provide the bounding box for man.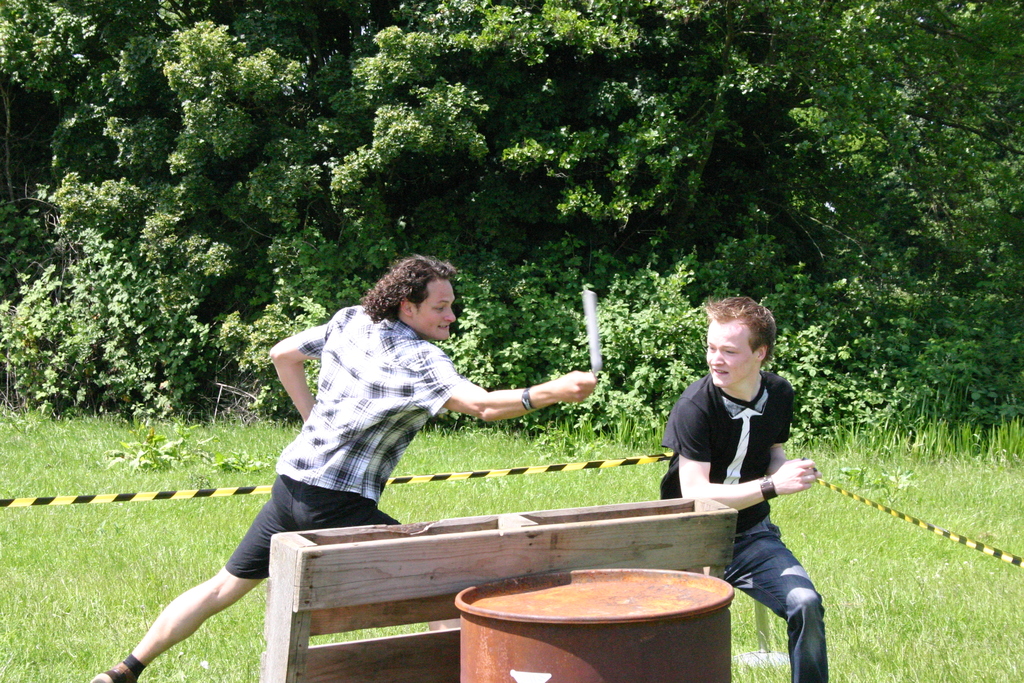
657,295,833,661.
